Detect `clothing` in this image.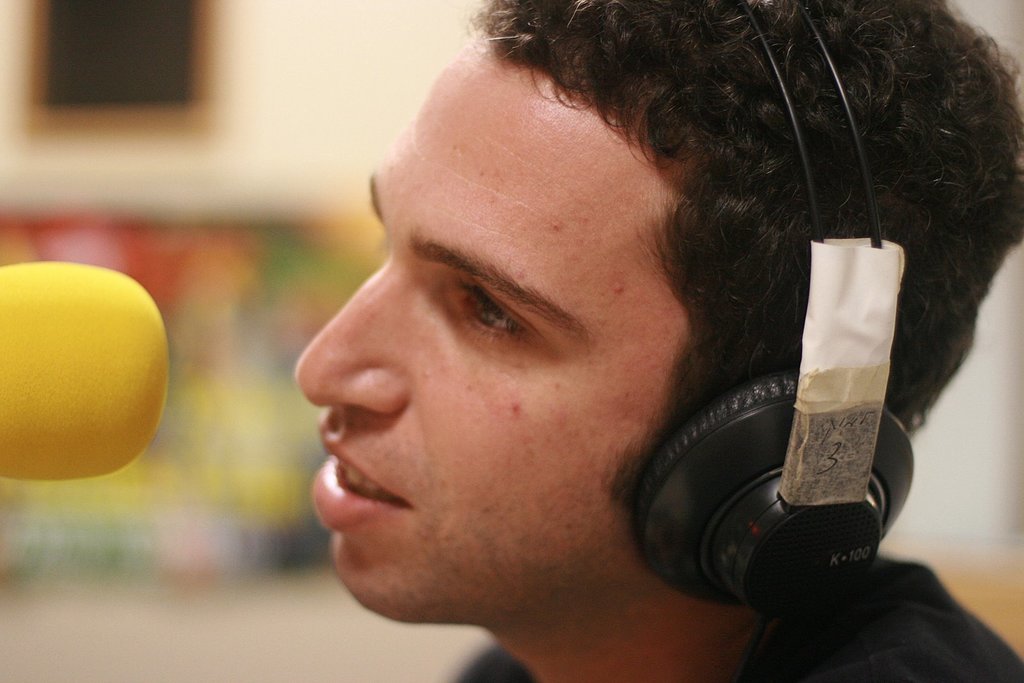
Detection: l=462, t=544, r=1023, b=682.
